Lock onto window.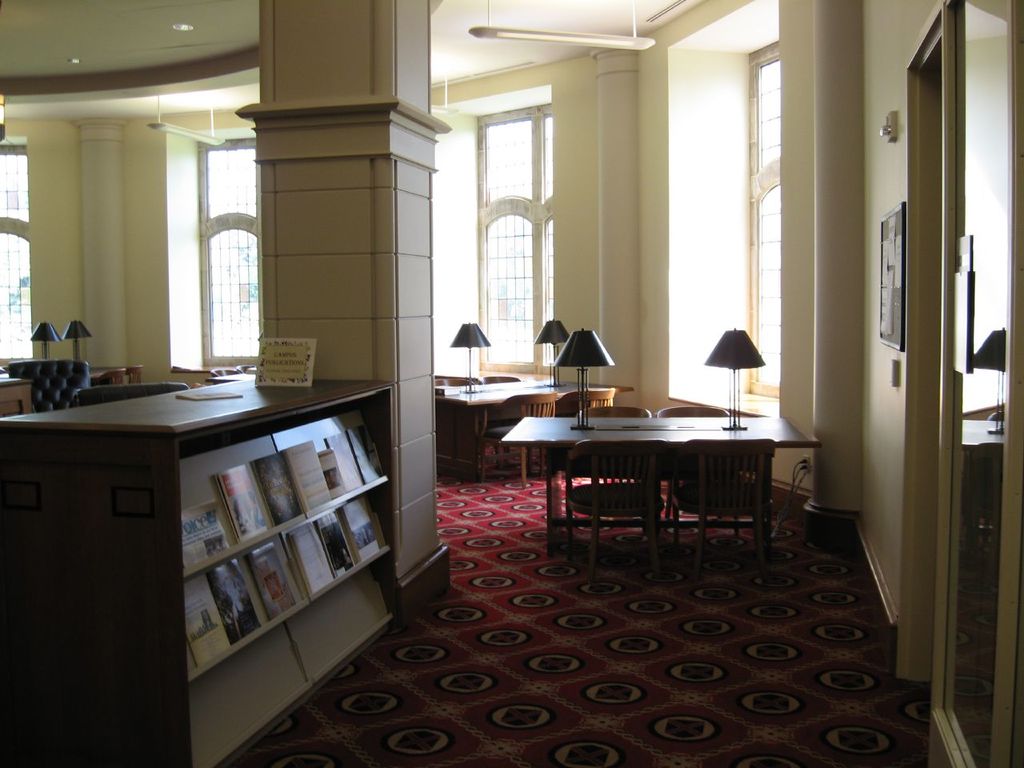
Locked: select_region(200, 142, 266, 366).
